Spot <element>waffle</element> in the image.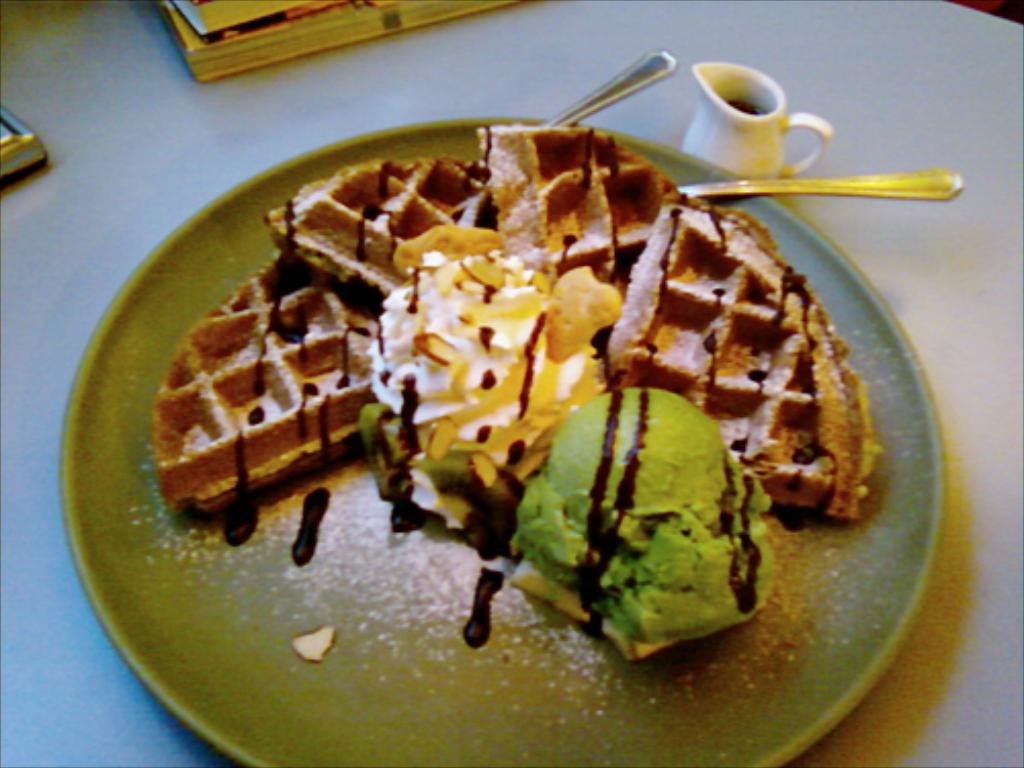
<element>waffle</element> found at bbox(606, 195, 883, 520).
